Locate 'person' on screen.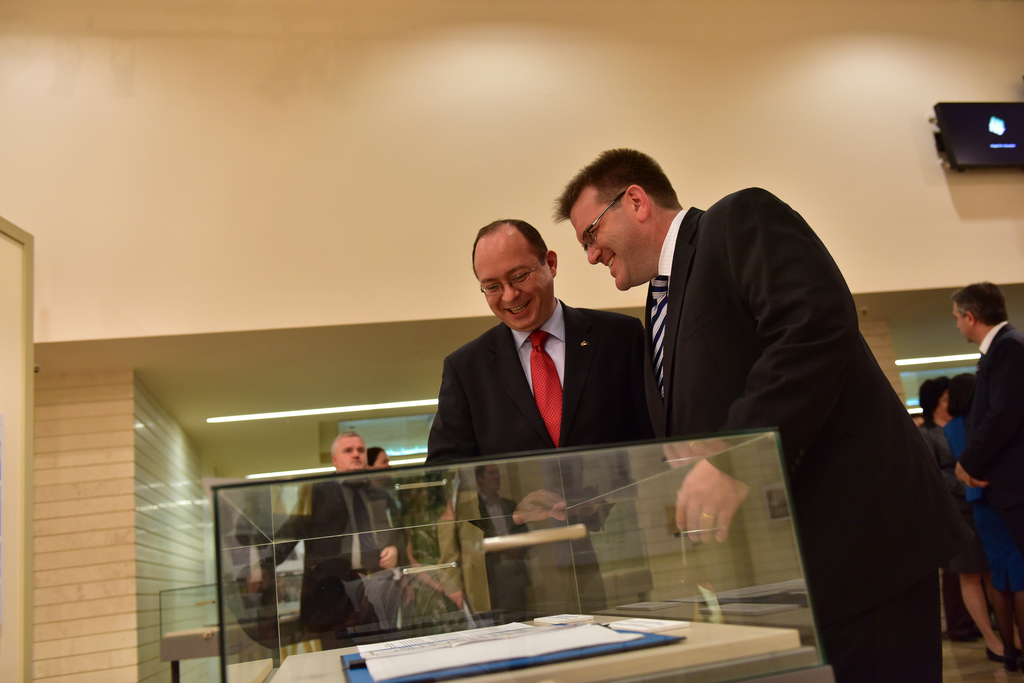
On screen at detection(913, 368, 997, 670).
